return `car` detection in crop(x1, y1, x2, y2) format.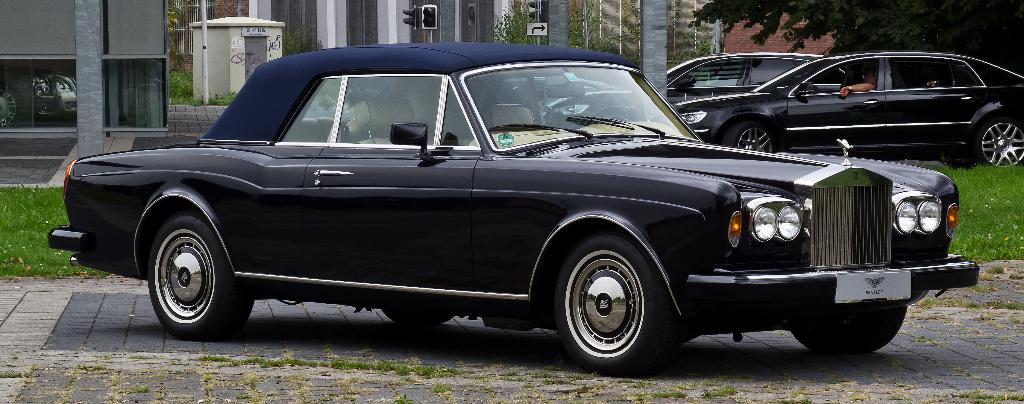
crop(670, 51, 1023, 160).
